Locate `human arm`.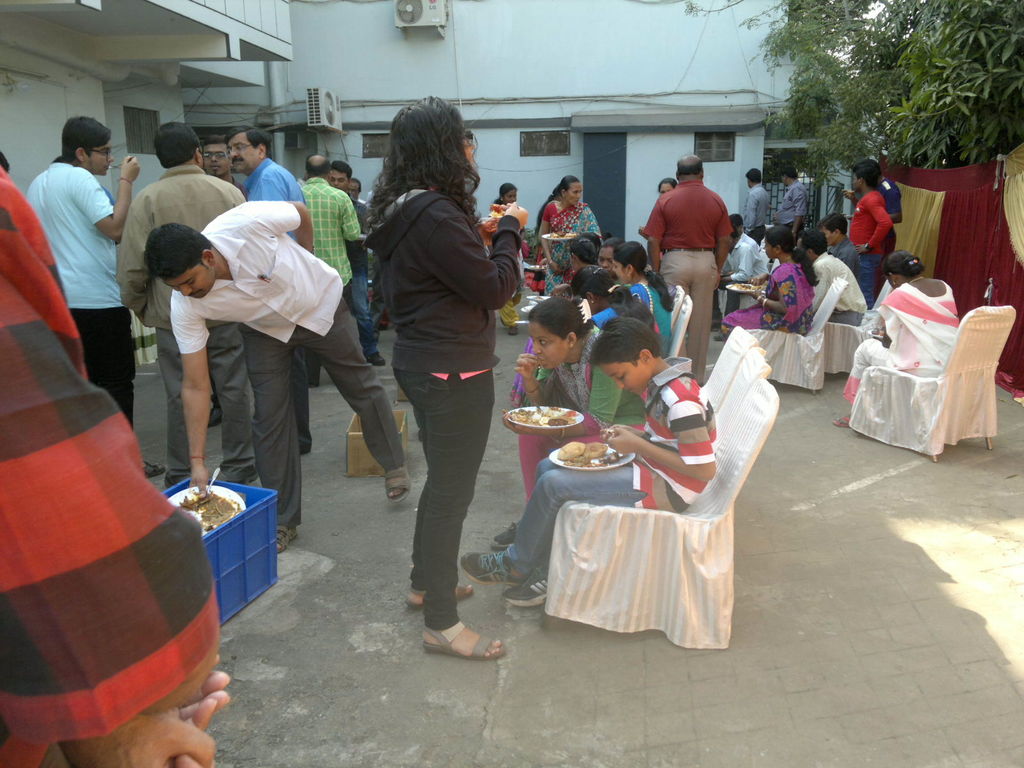
Bounding box: bbox=[67, 151, 147, 248].
